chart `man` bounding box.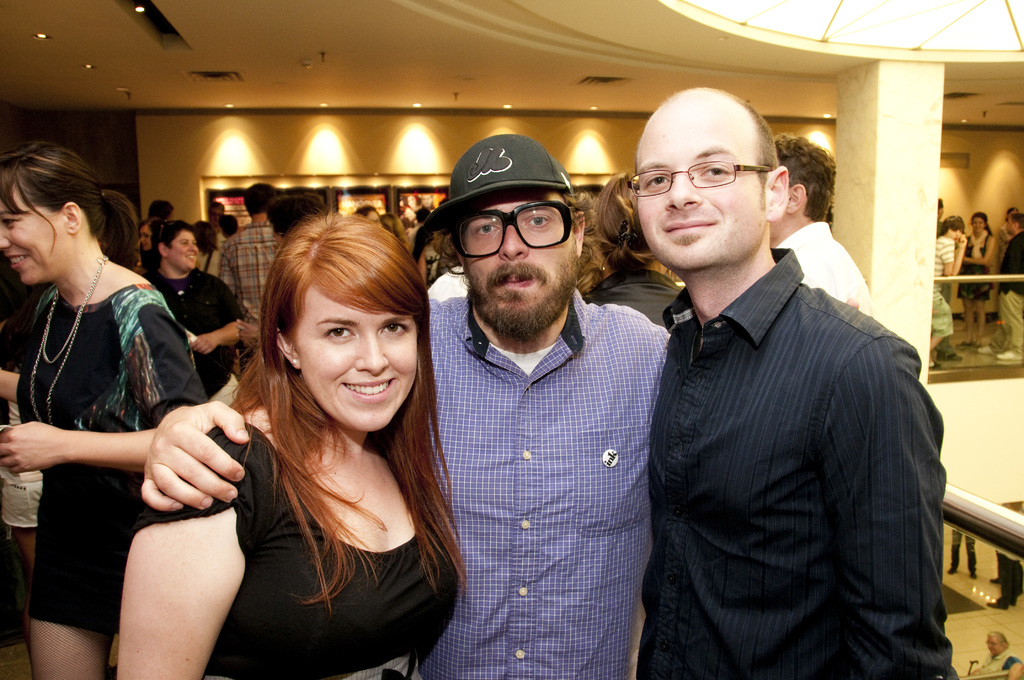
Charted: box(138, 131, 678, 679).
